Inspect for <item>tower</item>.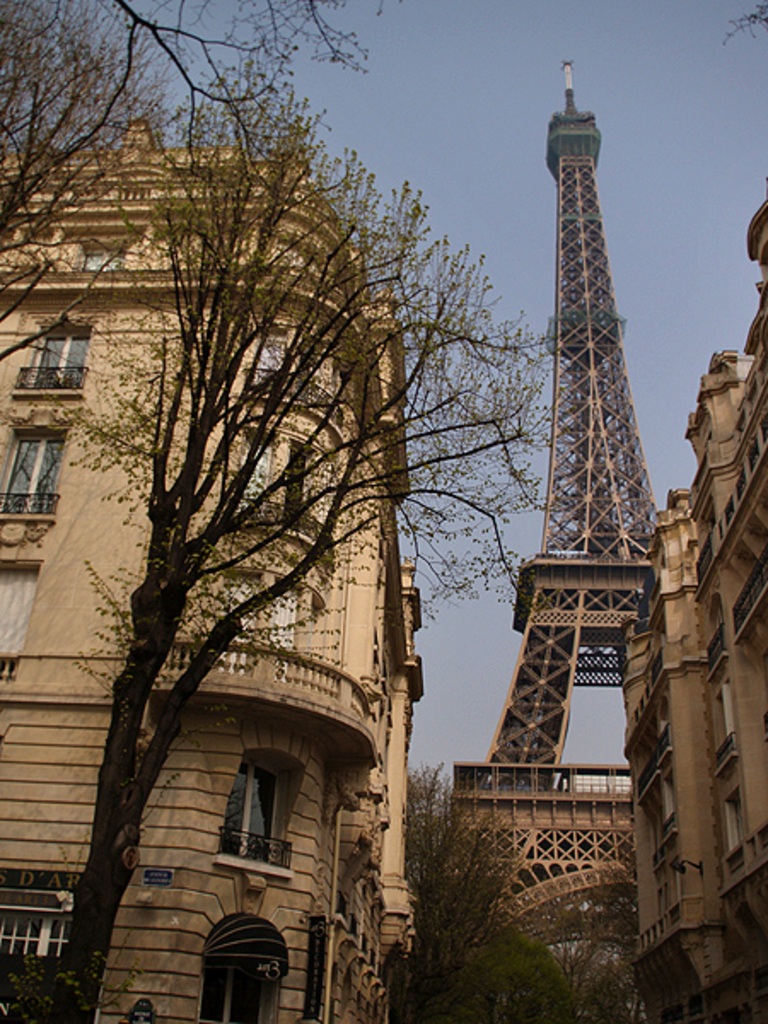
Inspection: 398/44/662/1022.
